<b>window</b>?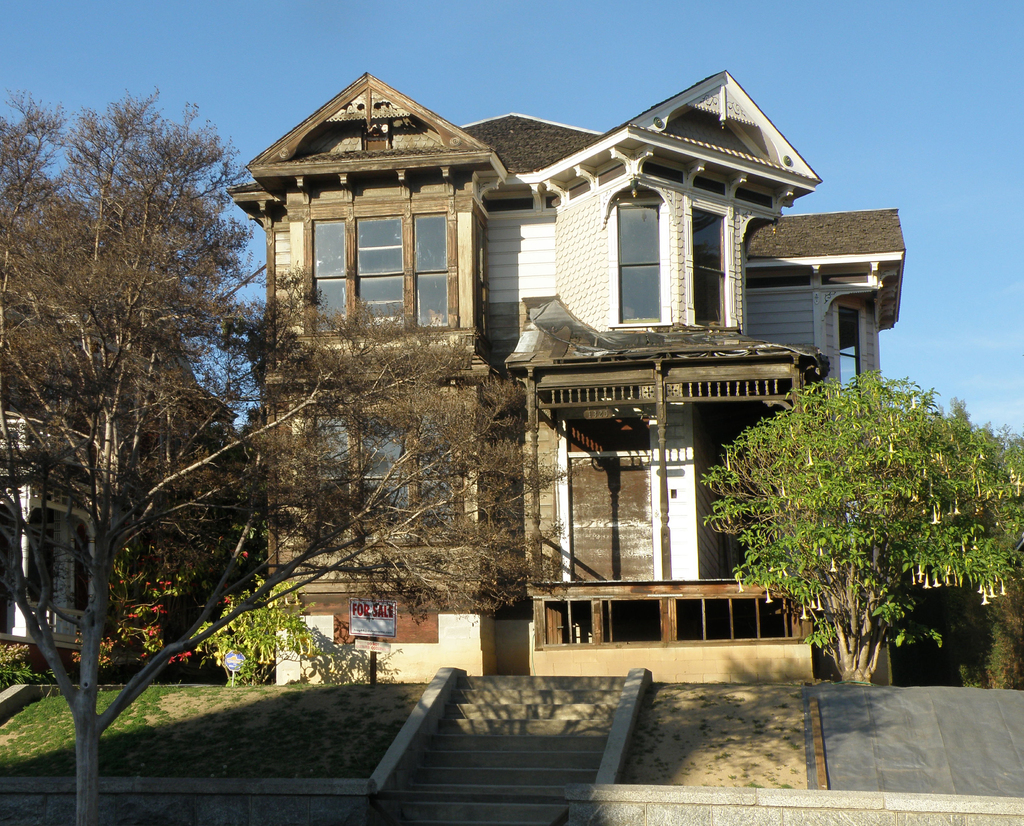
x1=298, y1=206, x2=460, y2=338
